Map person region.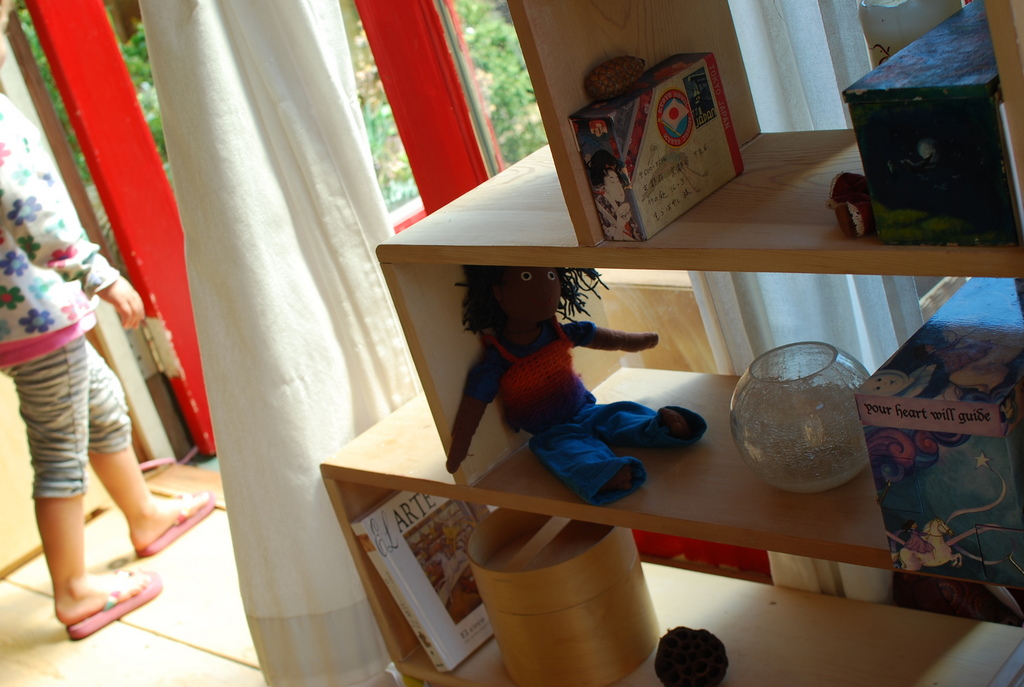
Mapped to [444,260,729,509].
